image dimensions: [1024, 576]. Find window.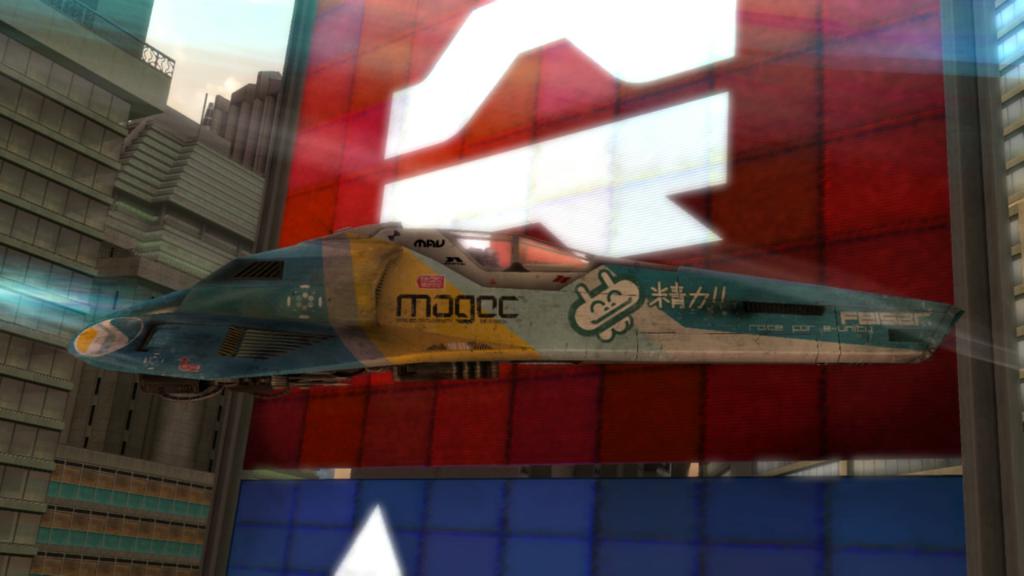
0 418 17 457.
